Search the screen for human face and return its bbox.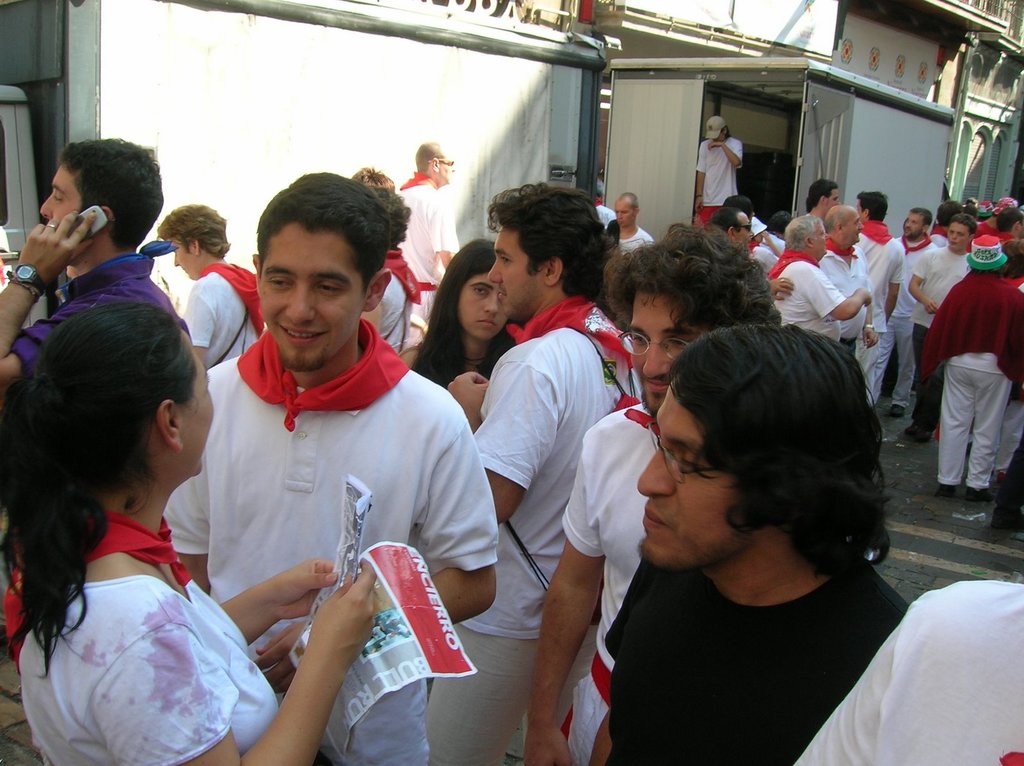
Found: x1=845 y1=216 x2=861 y2=248.
